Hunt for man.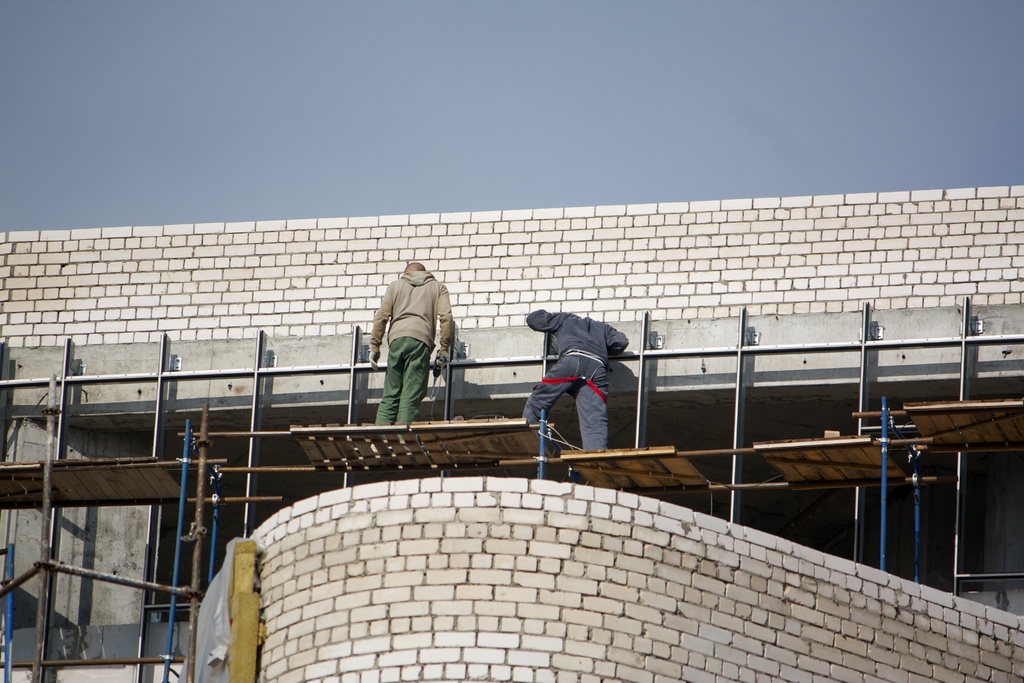
Hunted down at l=364, t=246, r=460, b=445.
